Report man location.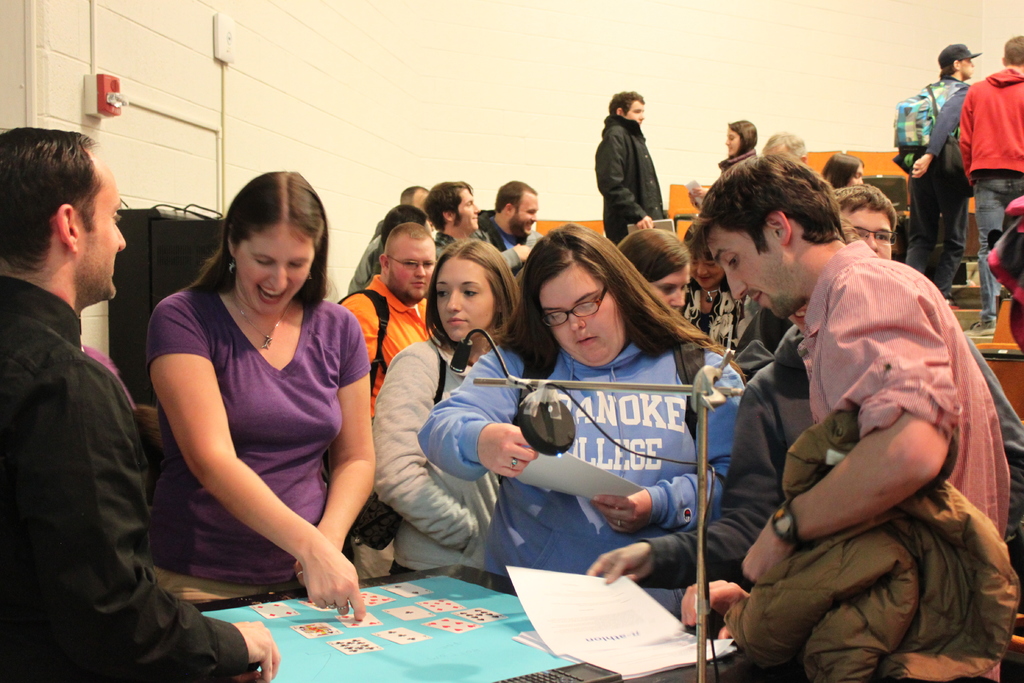
Report: rect(733, 184, 898, 384).
